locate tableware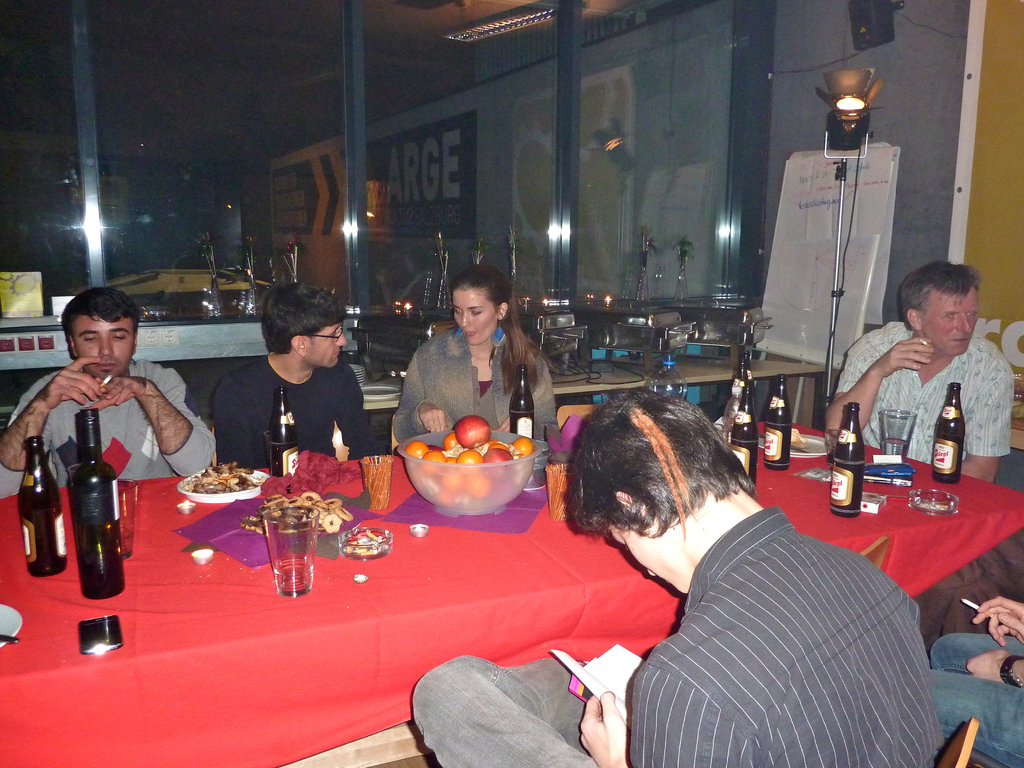
rect(260, 497, 324, 599)
